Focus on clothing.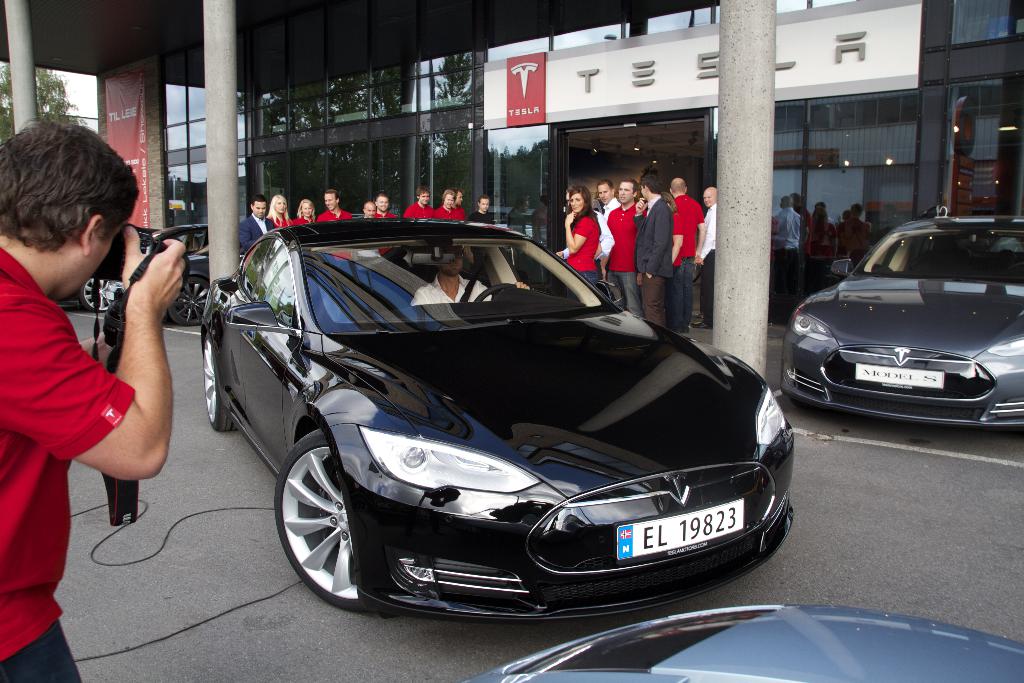
Focused at 235:217:279:263.
